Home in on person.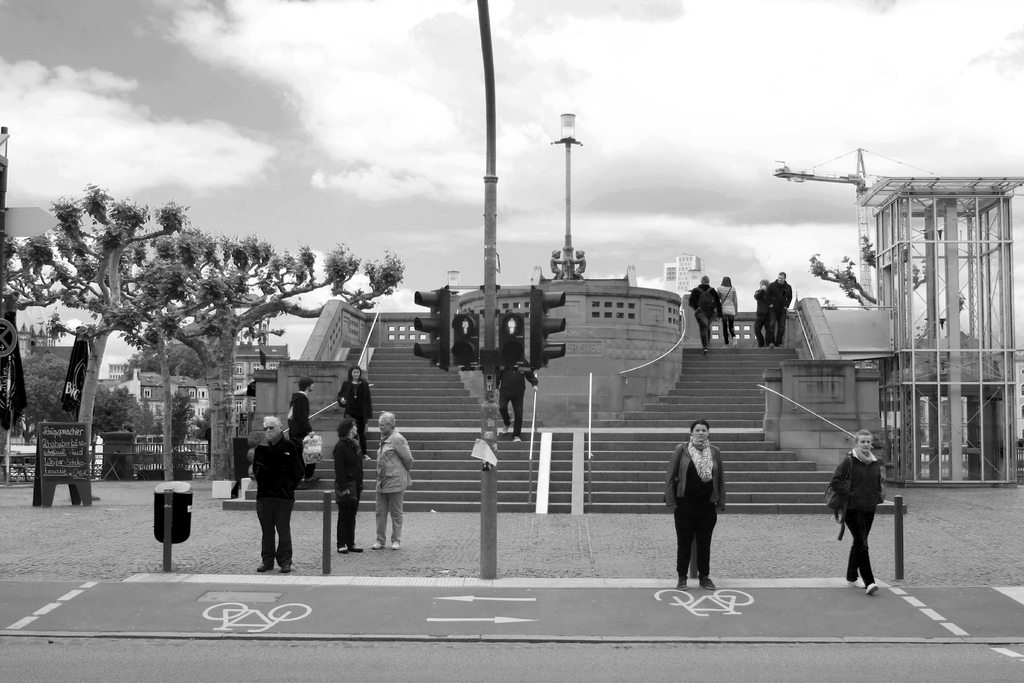
Homed in at (285, 377, 317, 486).
